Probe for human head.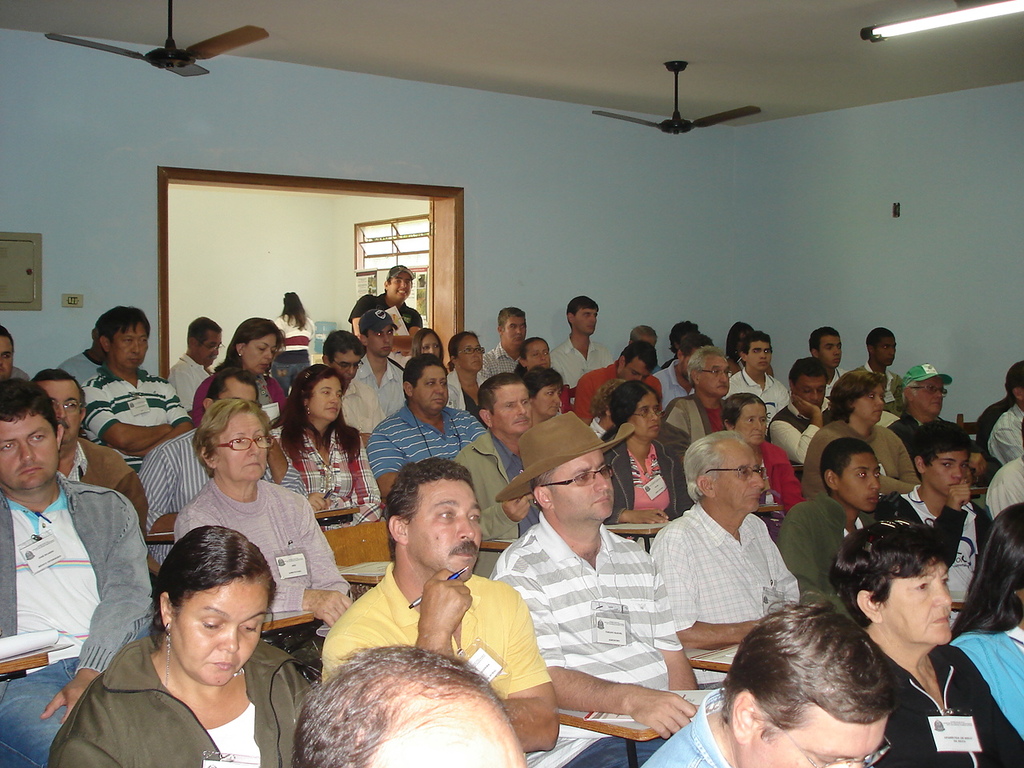
Probe result: x1=358 y1=309 x2=398 y2=357.
